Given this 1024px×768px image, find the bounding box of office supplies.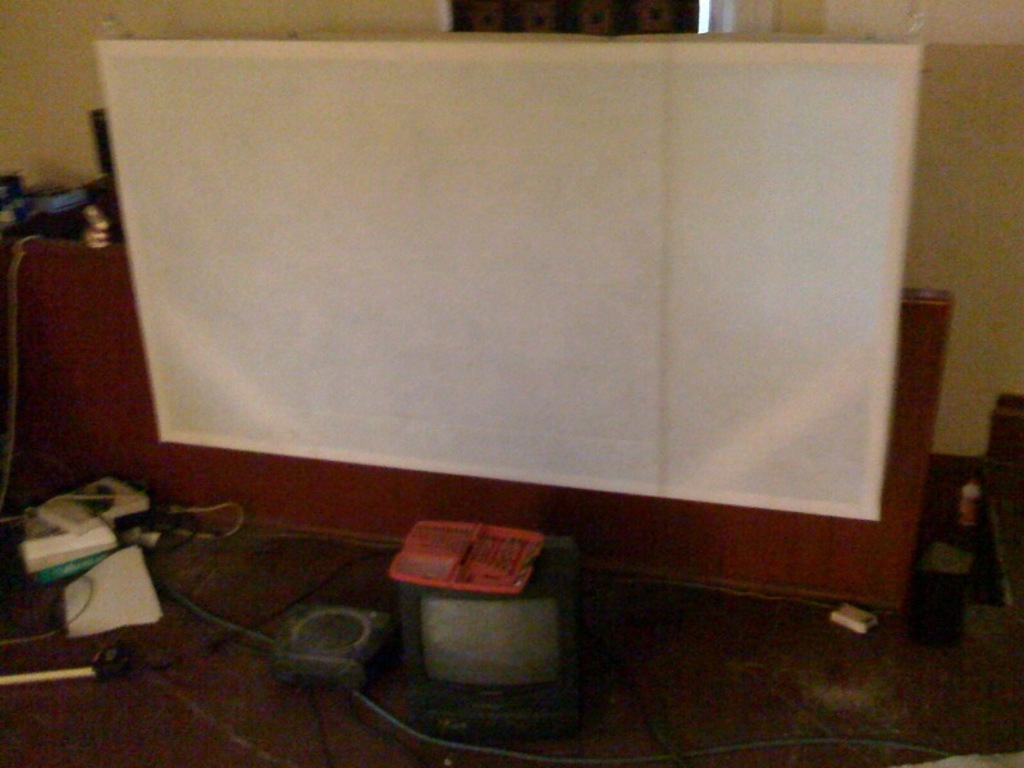
bbox=(81, 472, 136, 522).
